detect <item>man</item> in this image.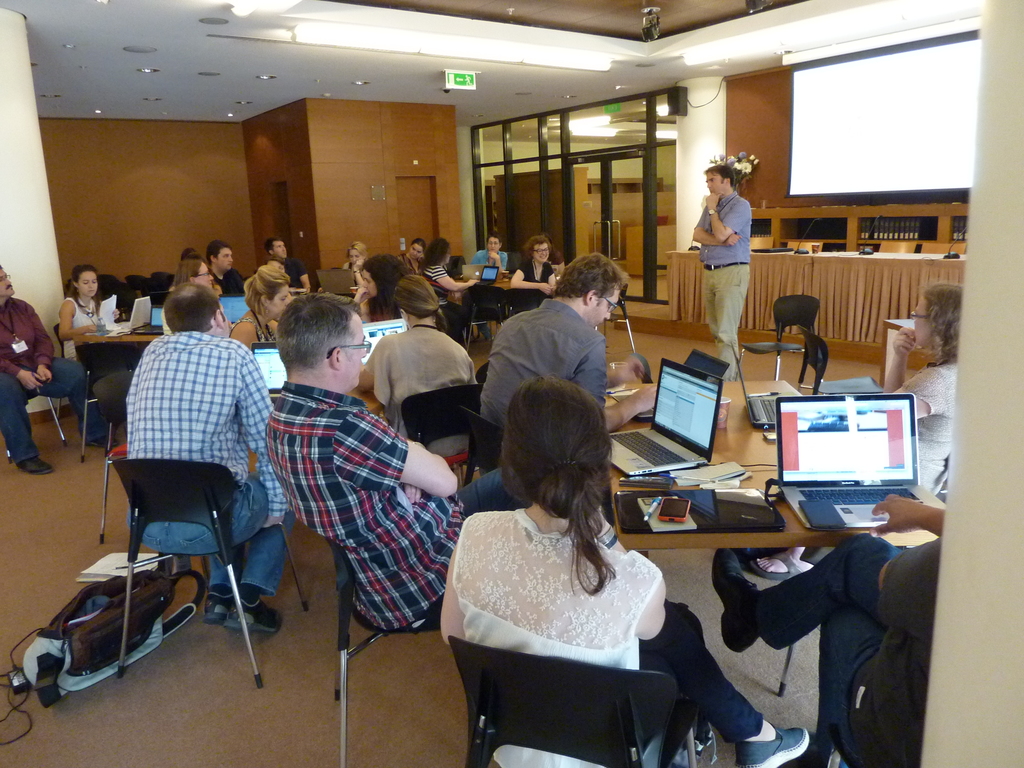
Detection: <region>686, 161, 756, 382</region>.
